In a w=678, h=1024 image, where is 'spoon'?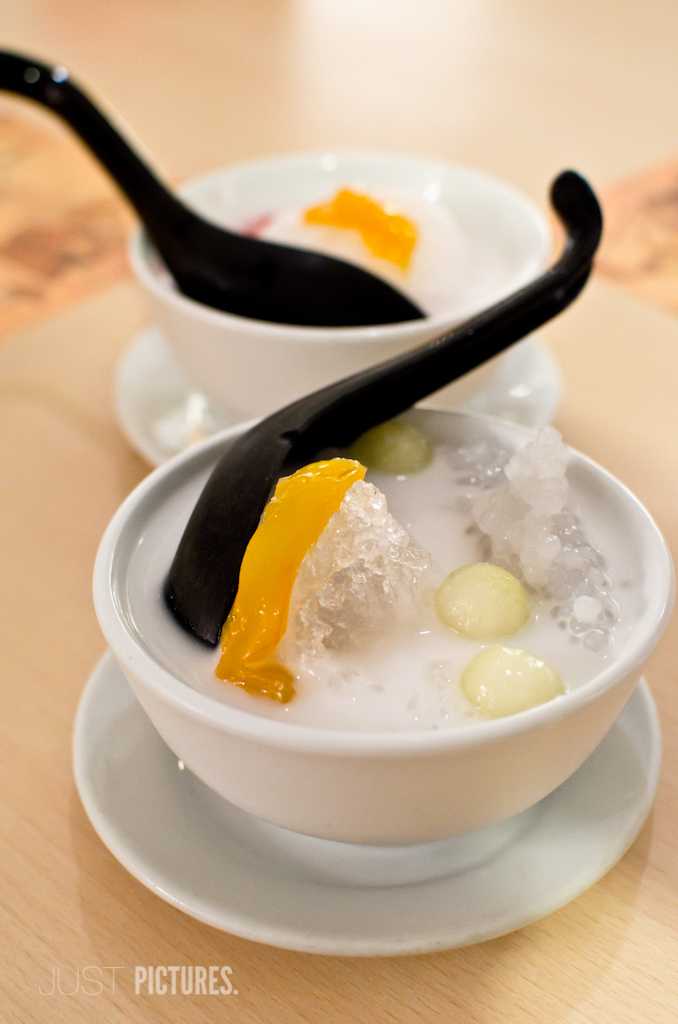
rect(159, 171, 608, 643).
